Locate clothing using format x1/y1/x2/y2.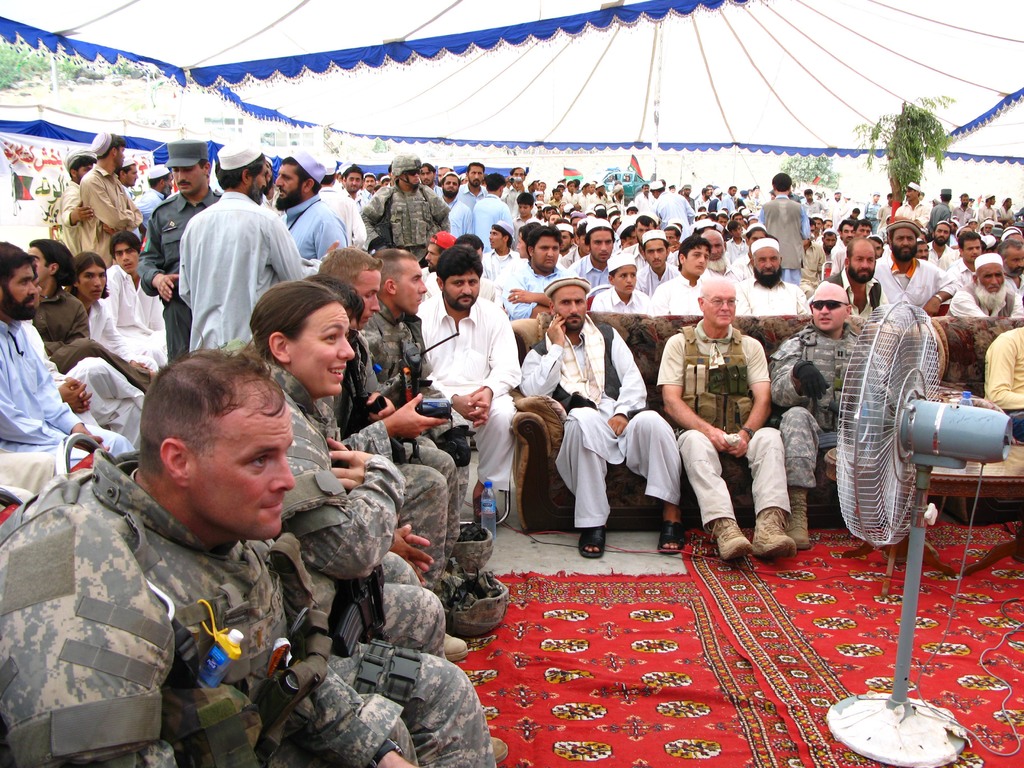
168/186/302/341.
